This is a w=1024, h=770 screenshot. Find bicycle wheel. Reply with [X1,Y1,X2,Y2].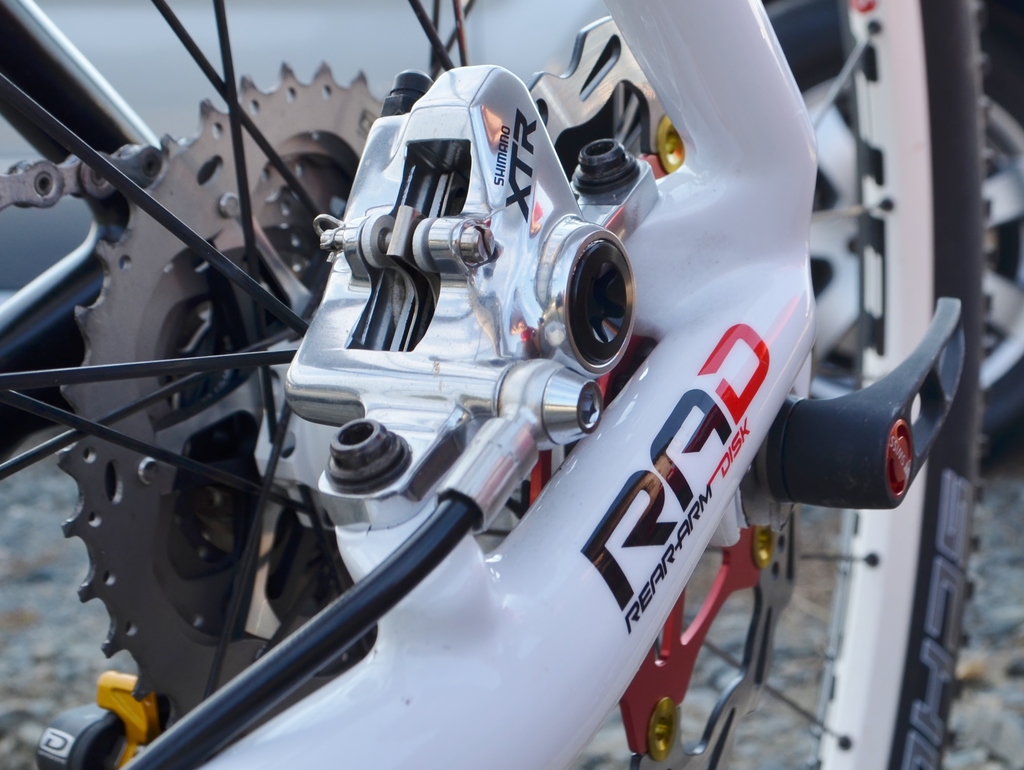
[0,0,991,769].
